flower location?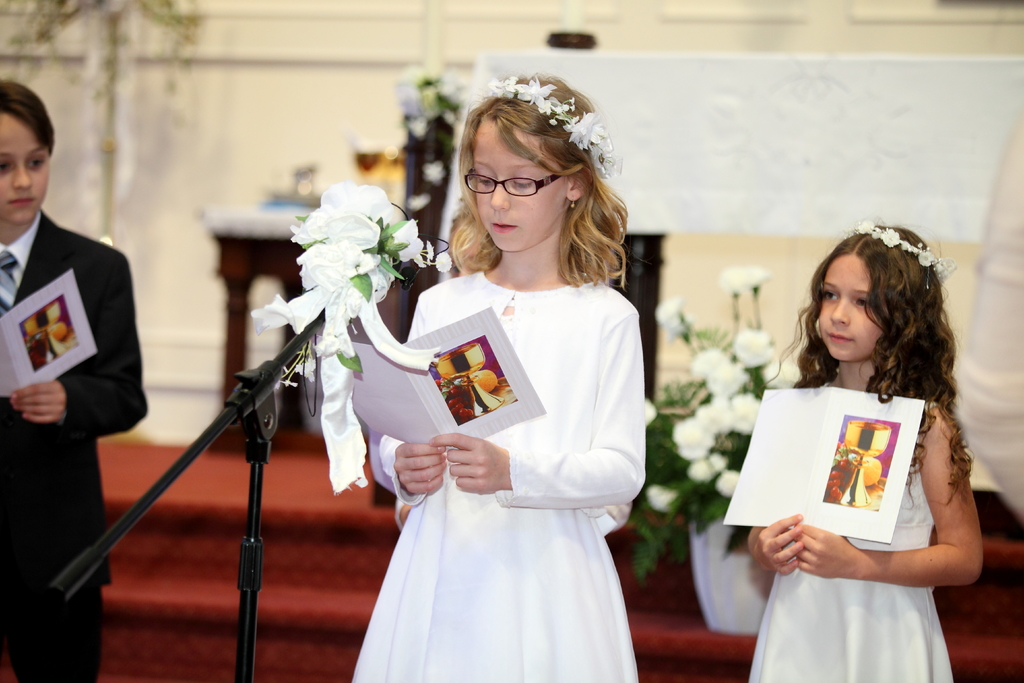
x1=652, y1=289, x2=677, y2=318
